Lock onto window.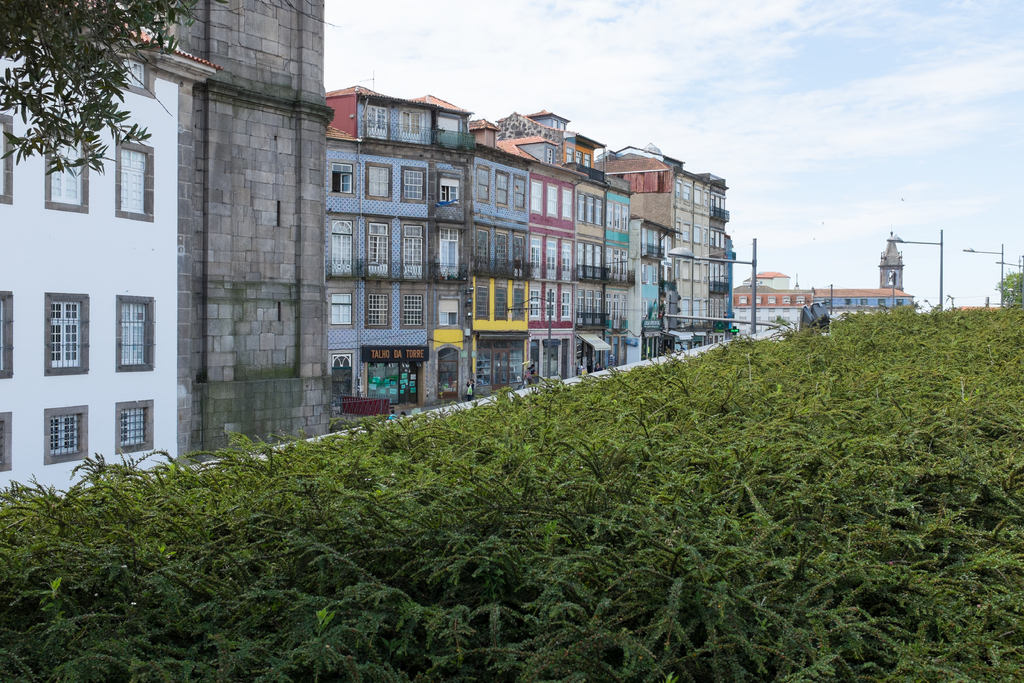
Locked: 112:140:154:220.
